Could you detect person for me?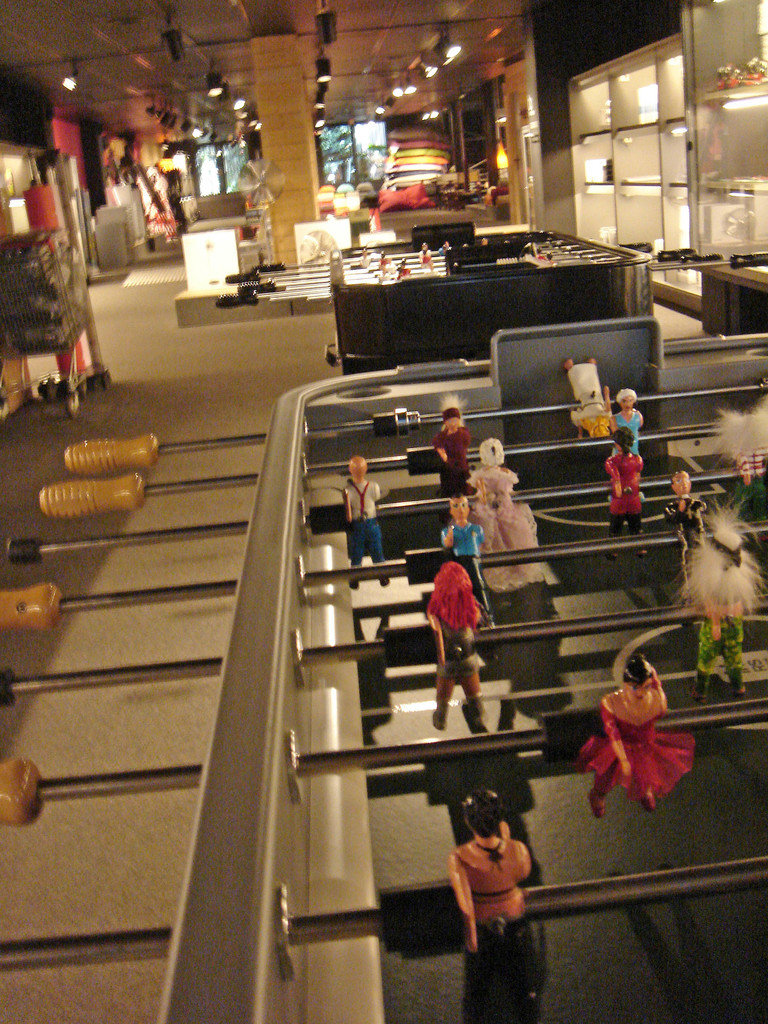
Detection result: <bbox>458, 436, 557, 593</bbox>.
